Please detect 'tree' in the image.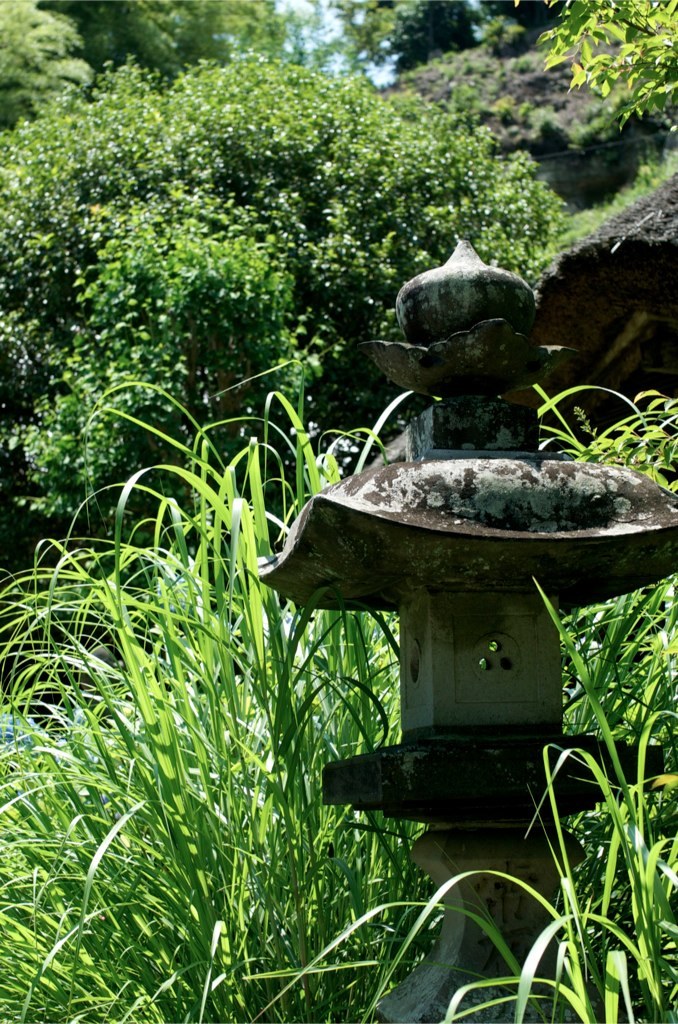
[x1=1, y1=0, x2=677, y2=1023].
